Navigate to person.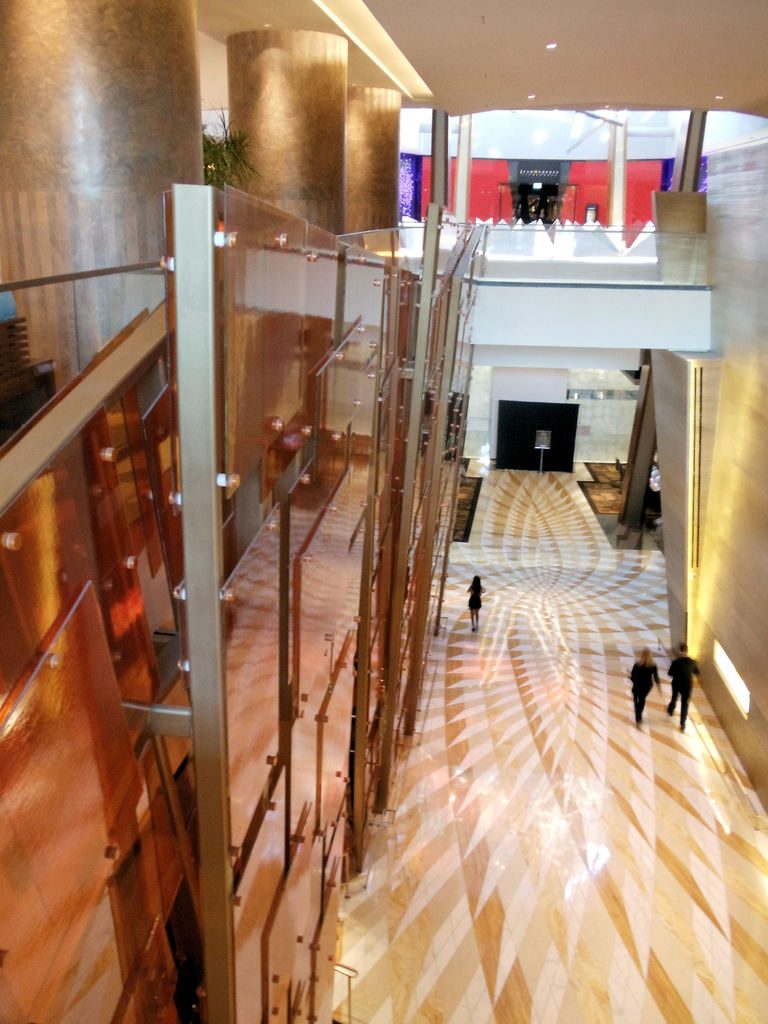
Navigation target: <region>663, 642, 707, 729</region>.
